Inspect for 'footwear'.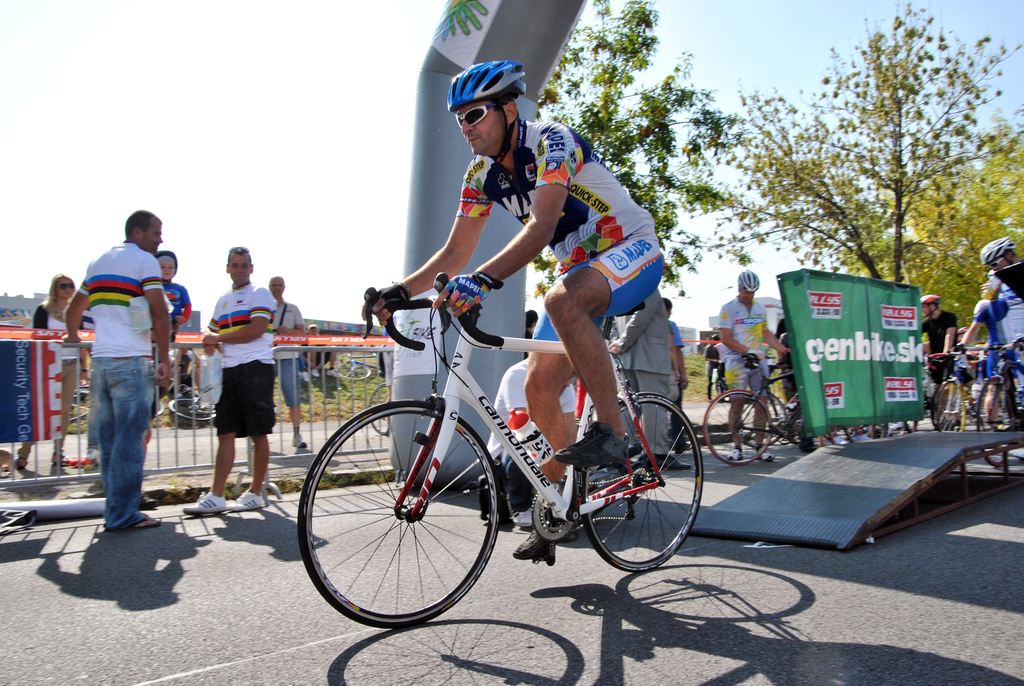
Inspection: 513 534 561 570.
